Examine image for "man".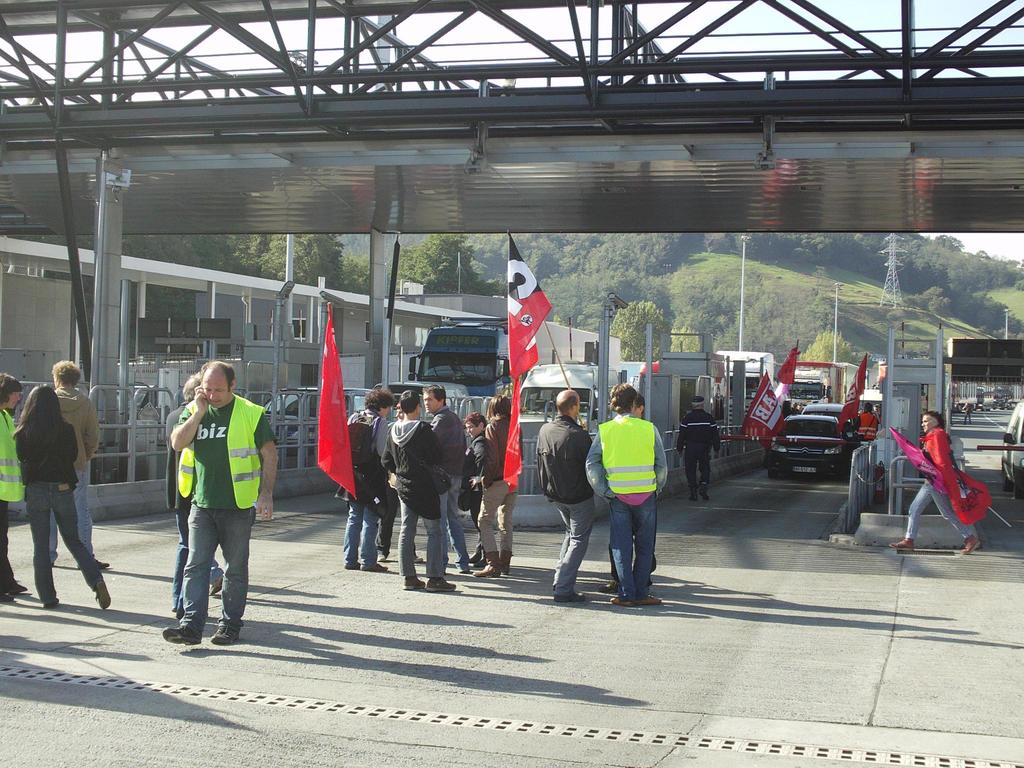
Examination result: crop(885, 414, 980, 560).
